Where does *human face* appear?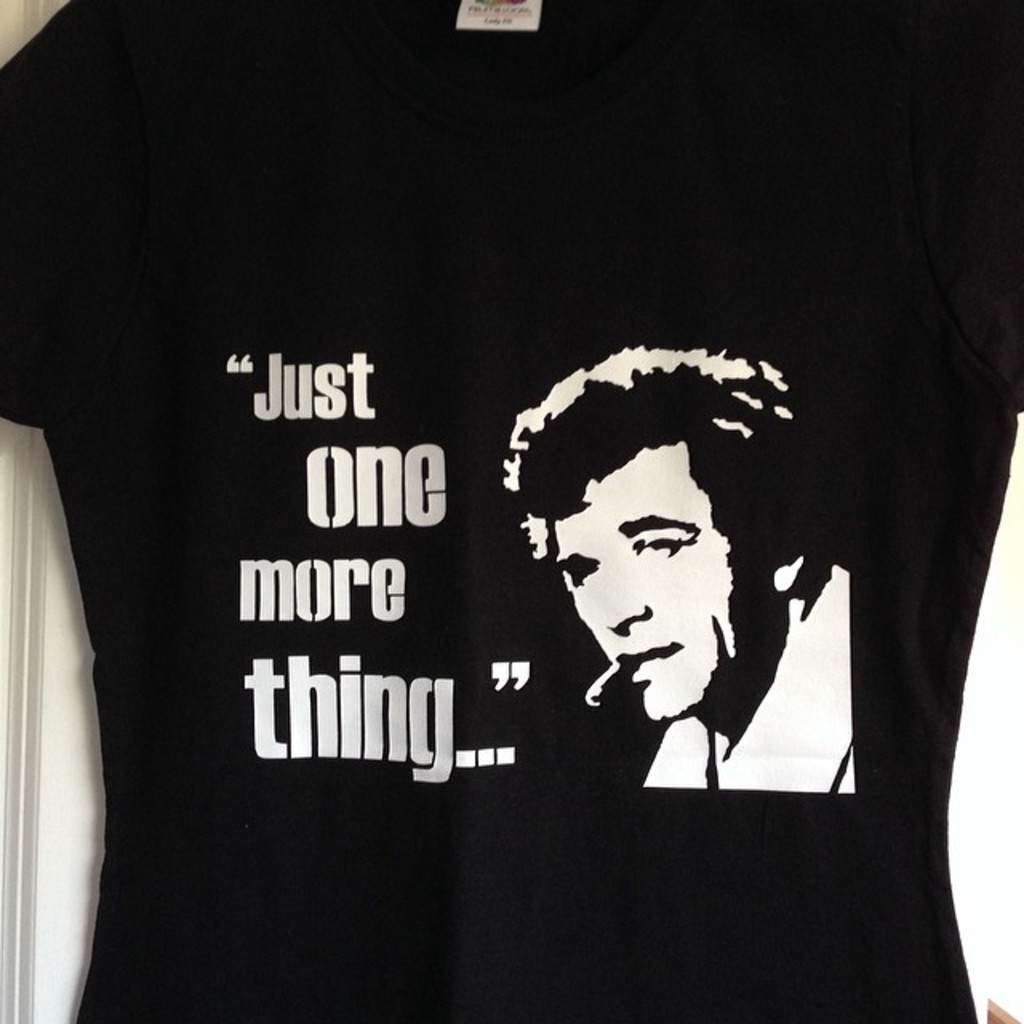
Appears at BBox(555, 438, 762, 718).
